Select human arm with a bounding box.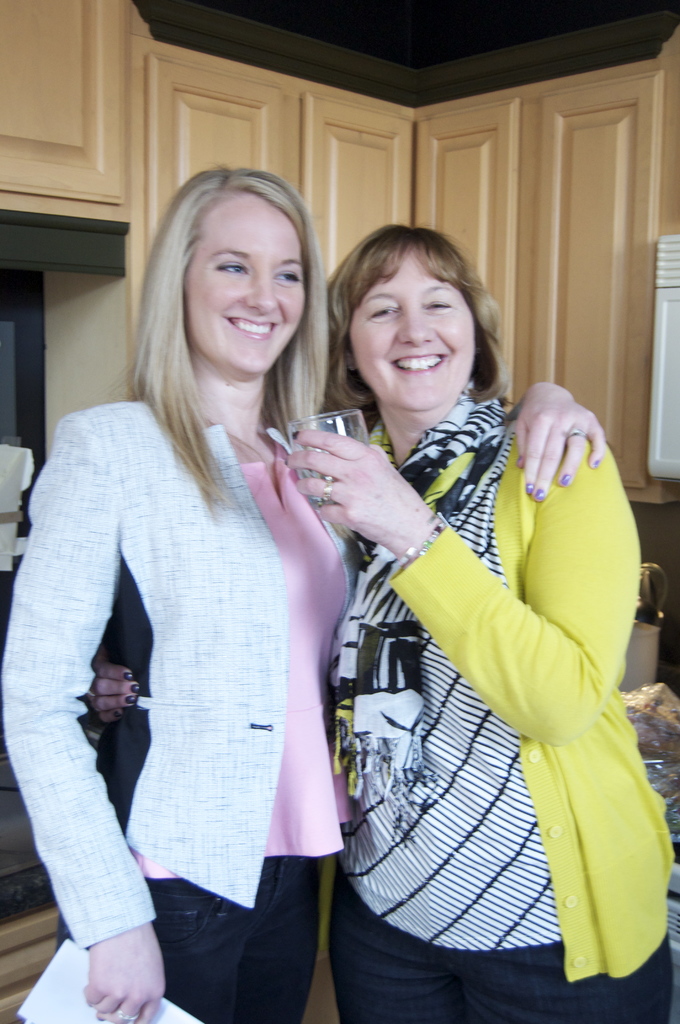
Rect(0, 413, 170, 1023).
